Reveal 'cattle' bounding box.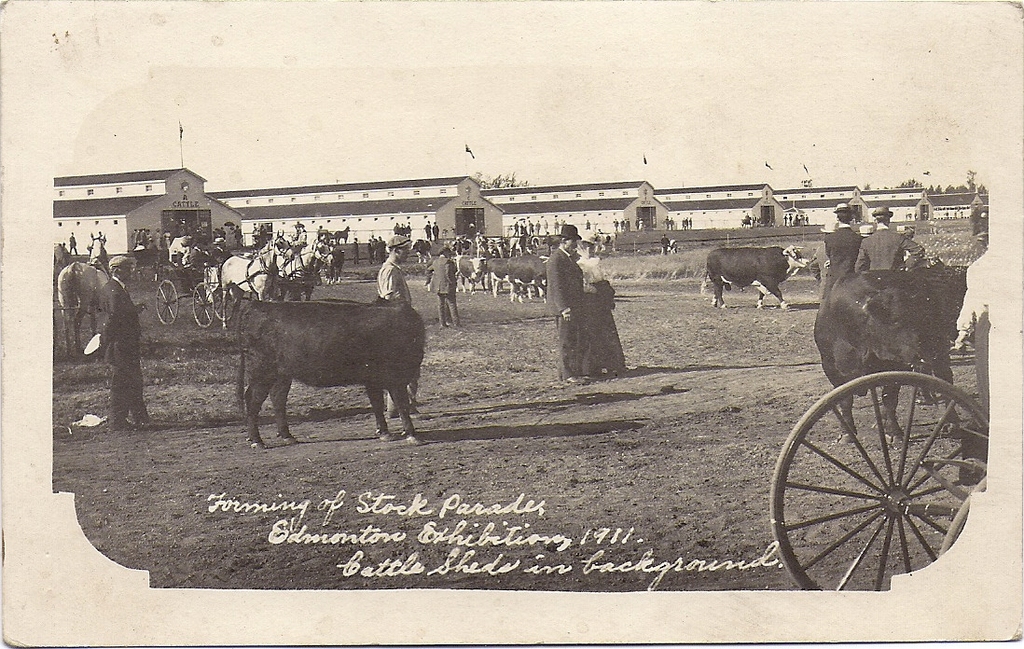
Revealed: bbox=[509, 251, 550, 301].
